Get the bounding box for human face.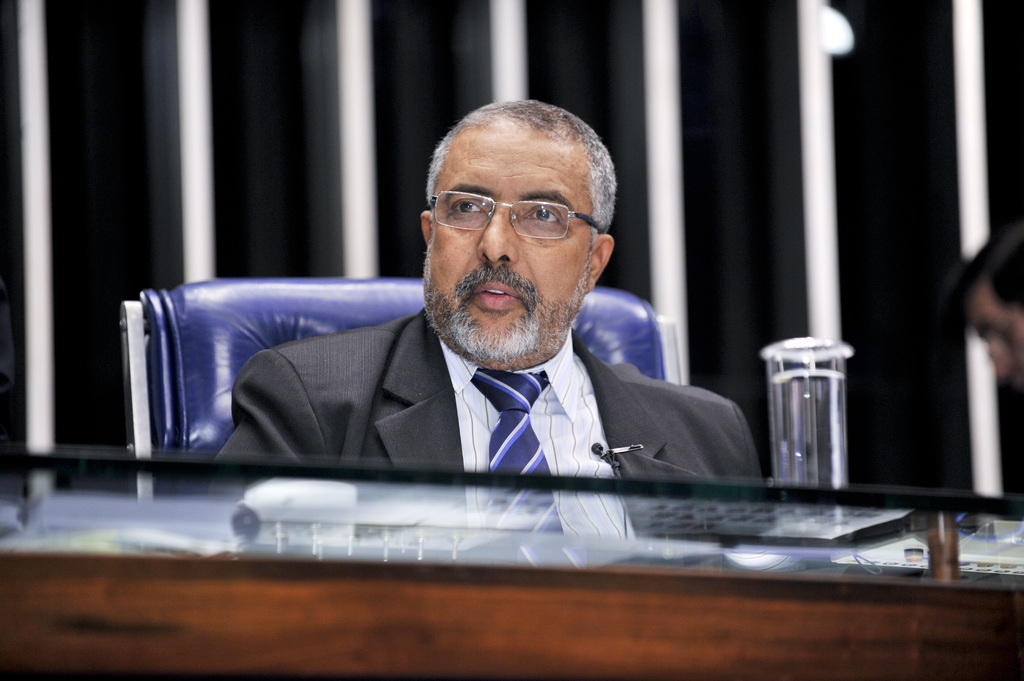
detection(424, 129, 593, 365).
